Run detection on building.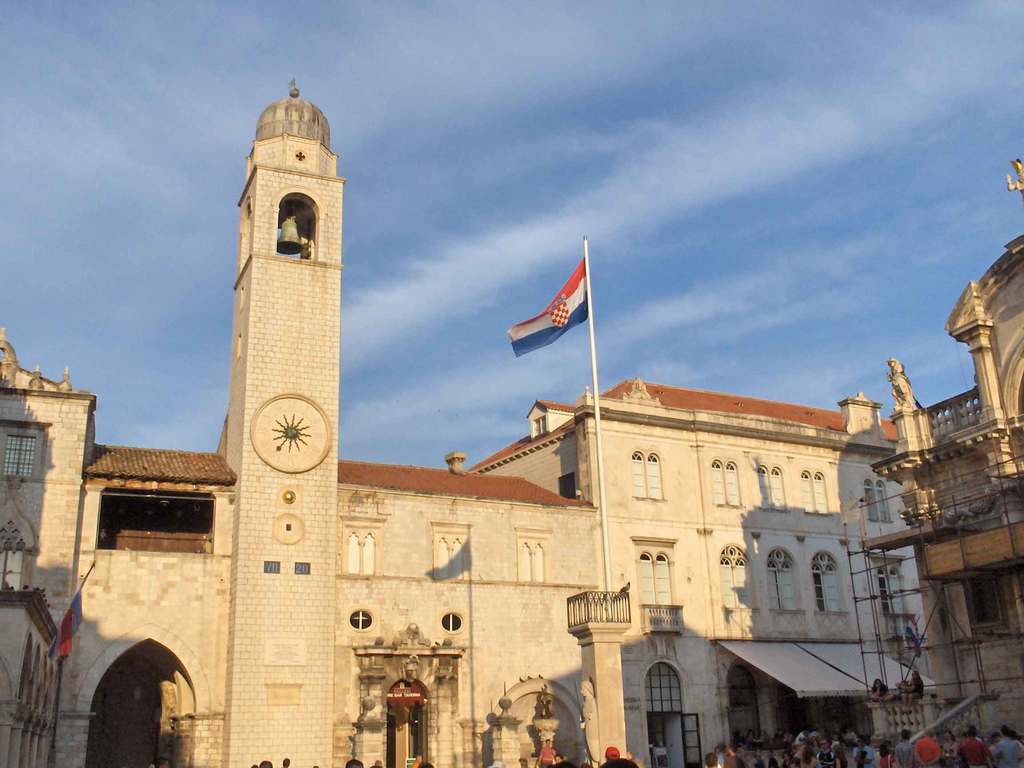
Result: select_region(856, 156, 1023, 767).
